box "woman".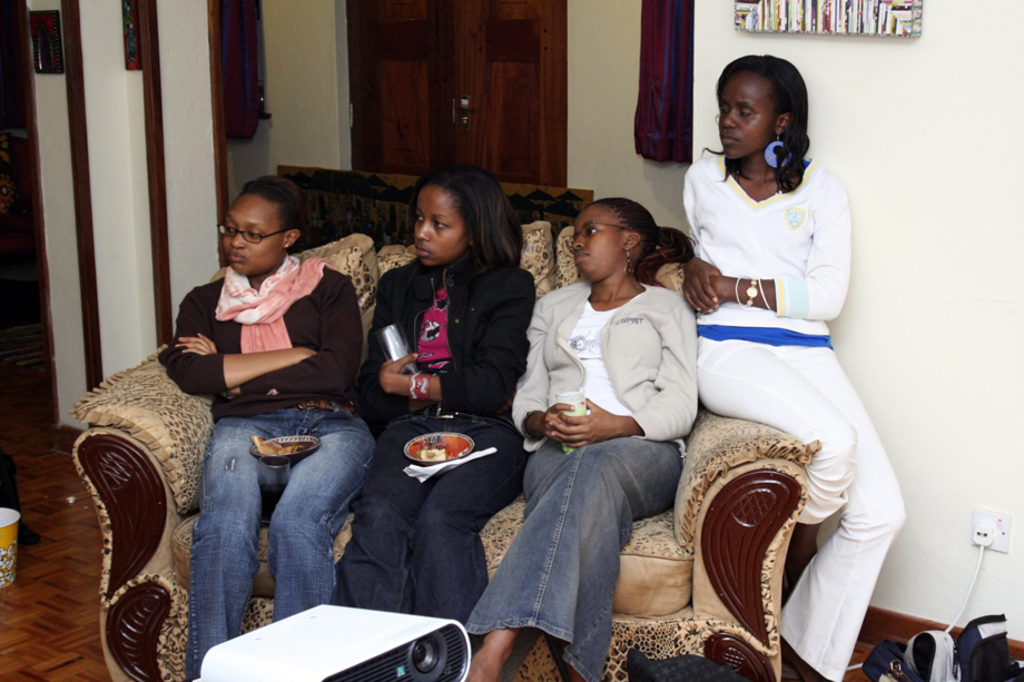
[157,182,381,681].
